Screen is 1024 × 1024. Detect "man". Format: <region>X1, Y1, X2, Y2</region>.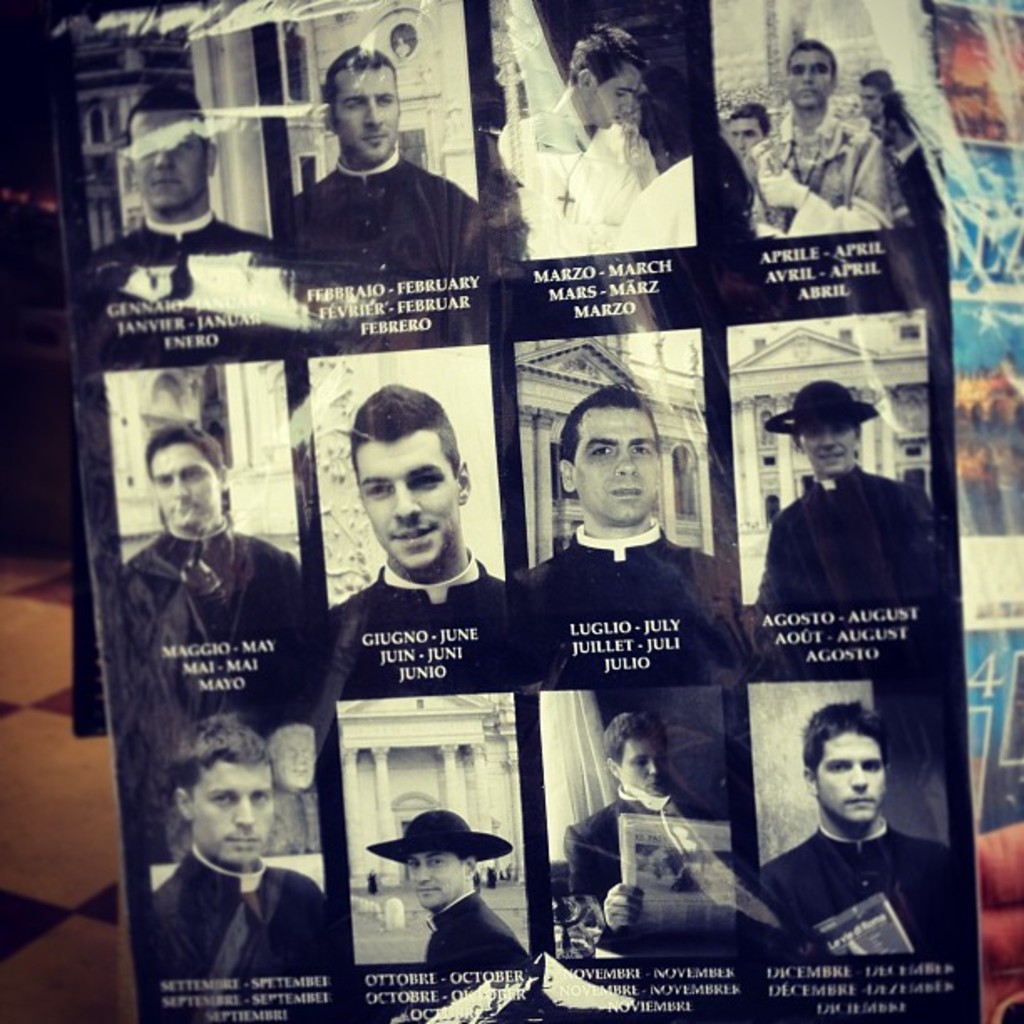
<region>723, 100, 768, 156</region>.
